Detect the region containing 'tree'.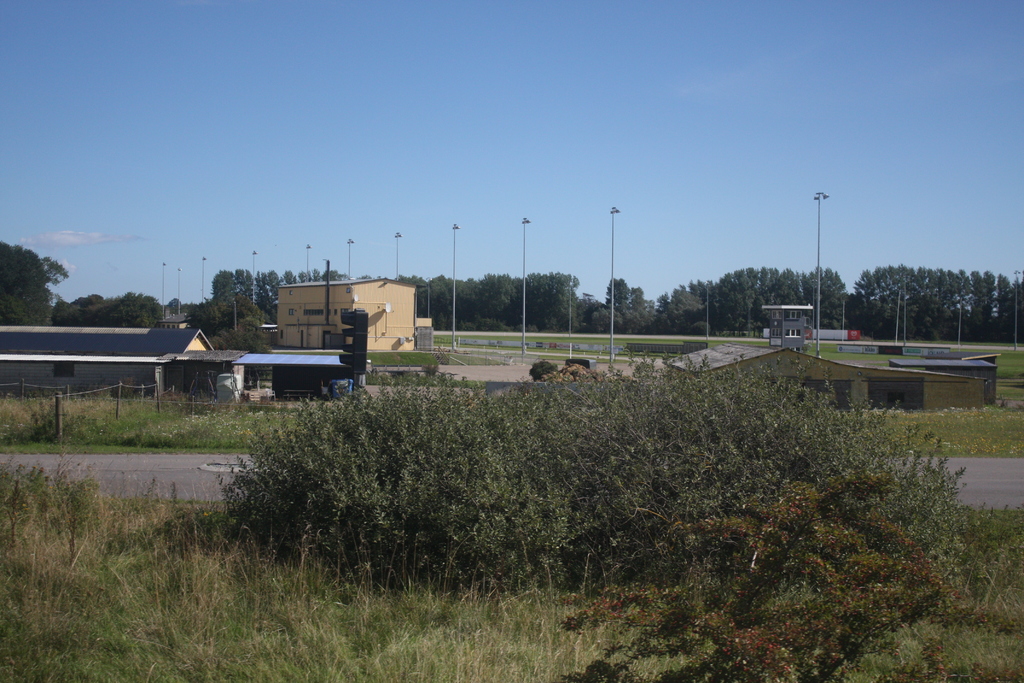
243/265/258/300.
